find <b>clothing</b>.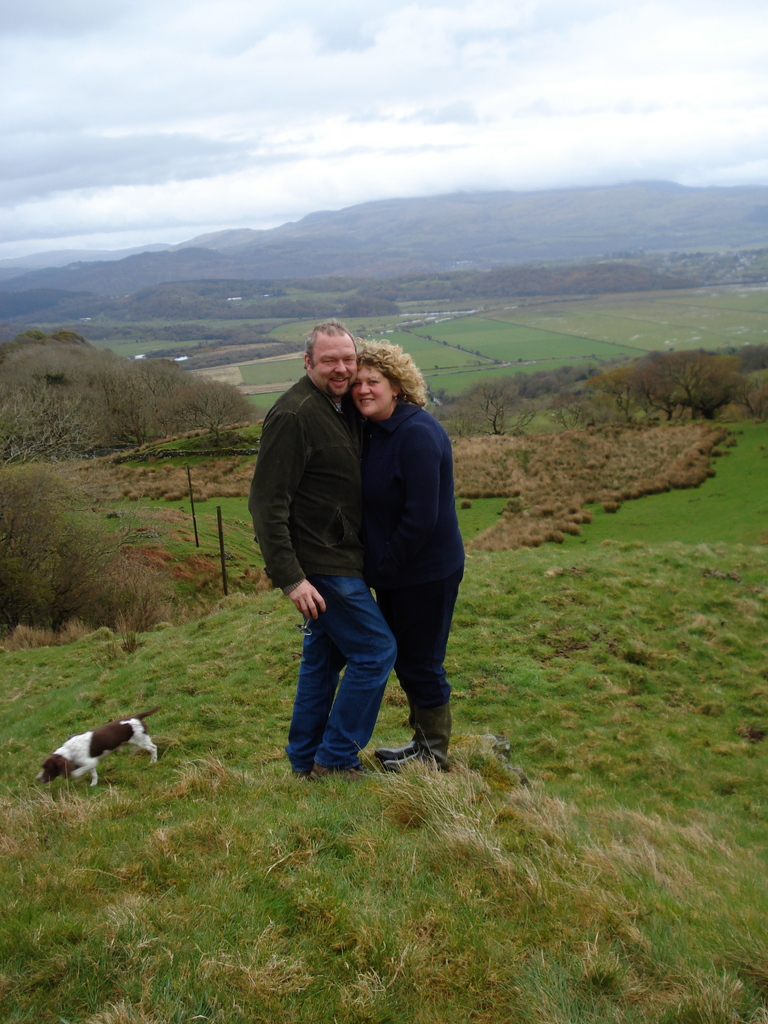
<bbox>261, 365, 424, 765</bbox>.
